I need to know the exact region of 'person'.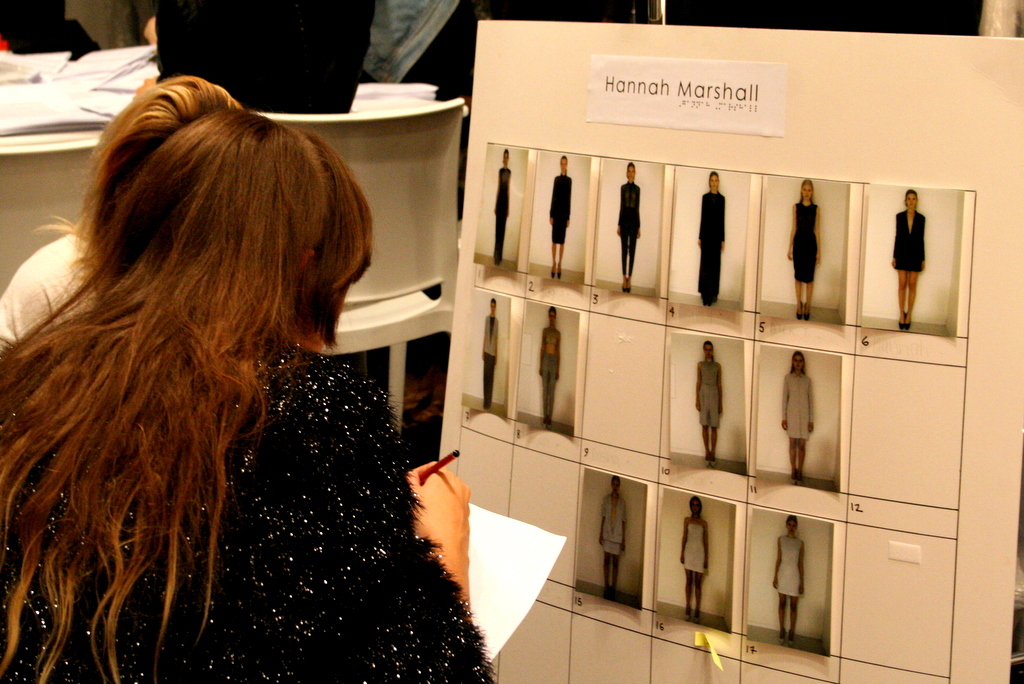
Region: select_region(696, 341, 722, 463).
